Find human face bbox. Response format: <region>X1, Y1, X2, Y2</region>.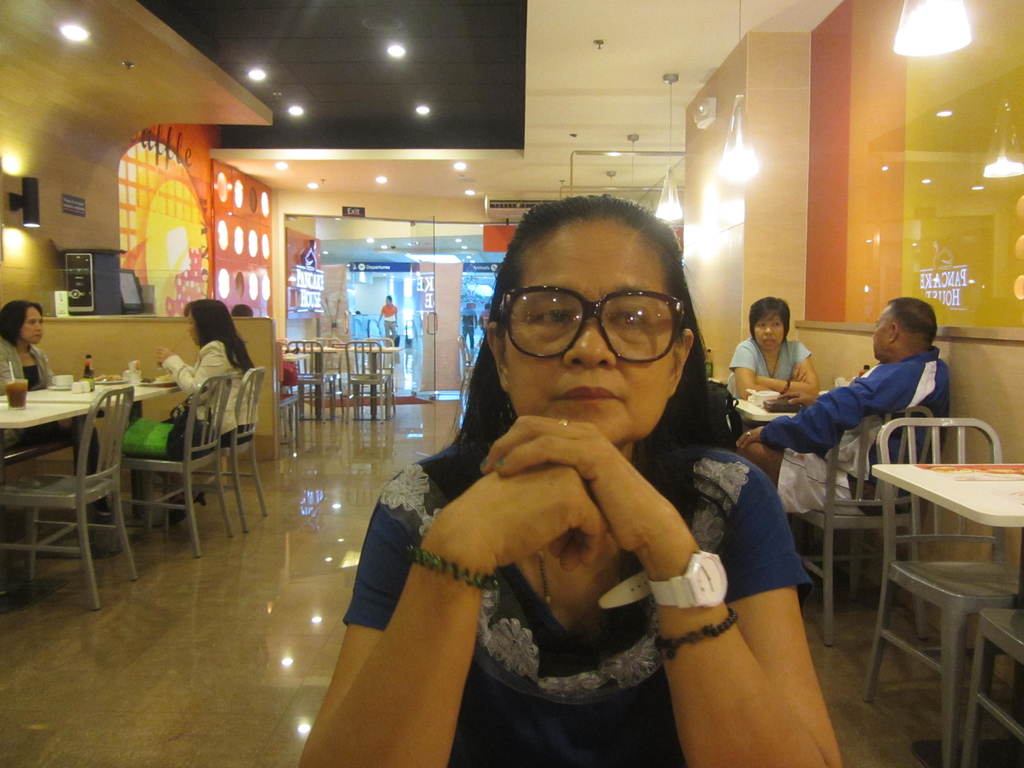
<region>870, 309, 886, 357</region>.
